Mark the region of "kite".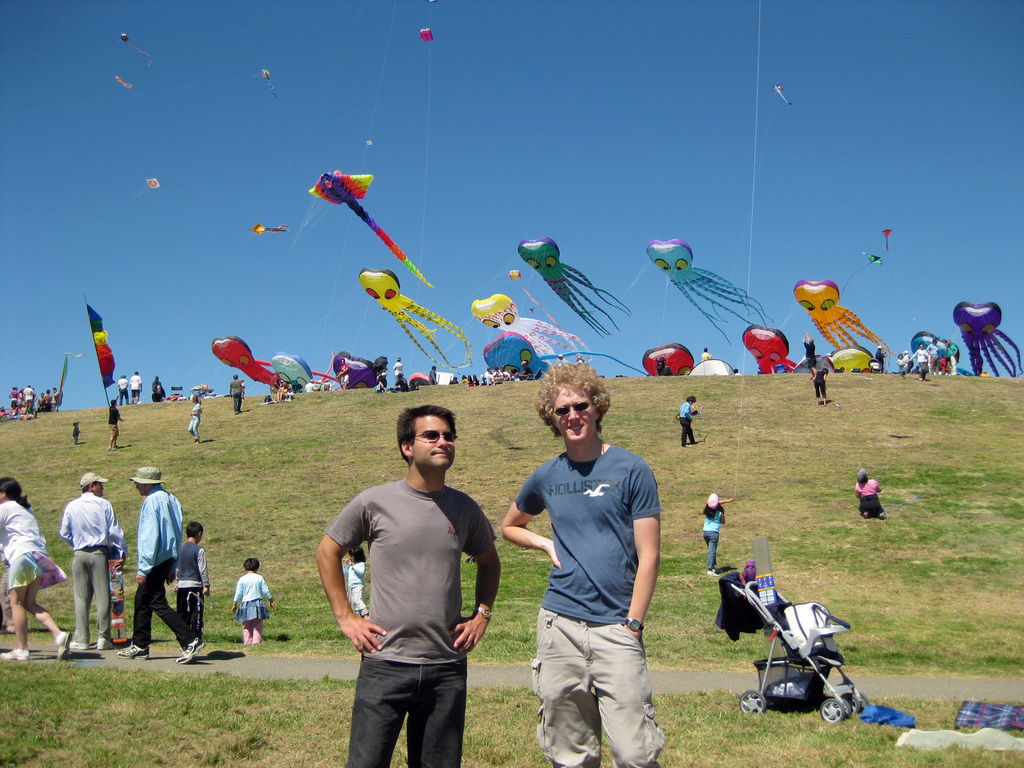
Region: (x1=875, y1=227, x2=891, y2=254).
